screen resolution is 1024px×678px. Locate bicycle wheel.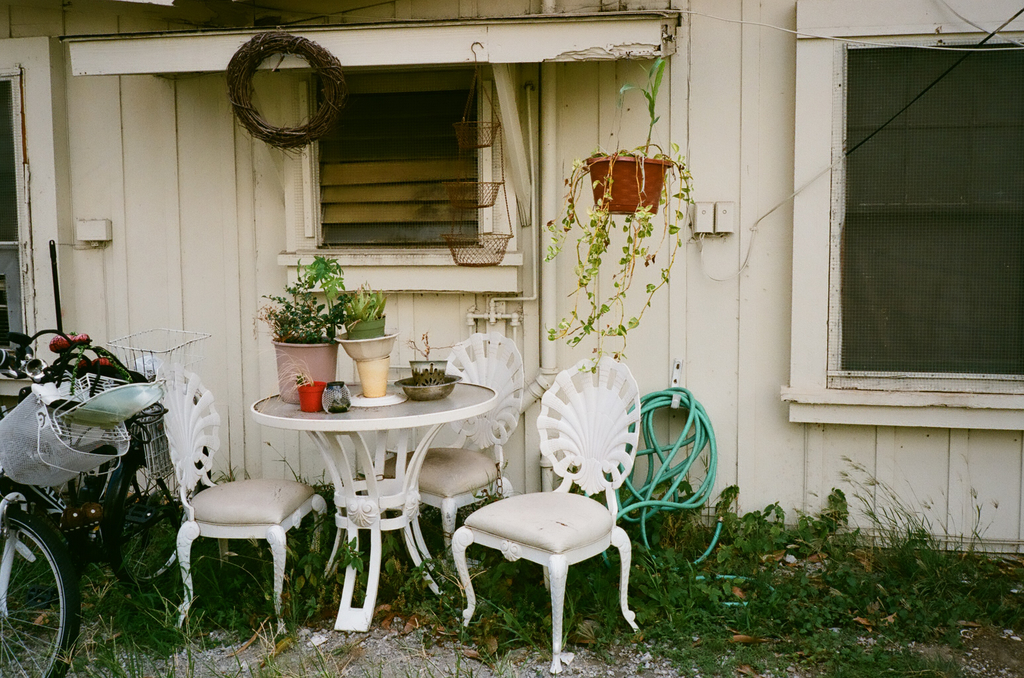
{"x1": 106, "y1": 453, "x2": 194, "y2": 585}.
